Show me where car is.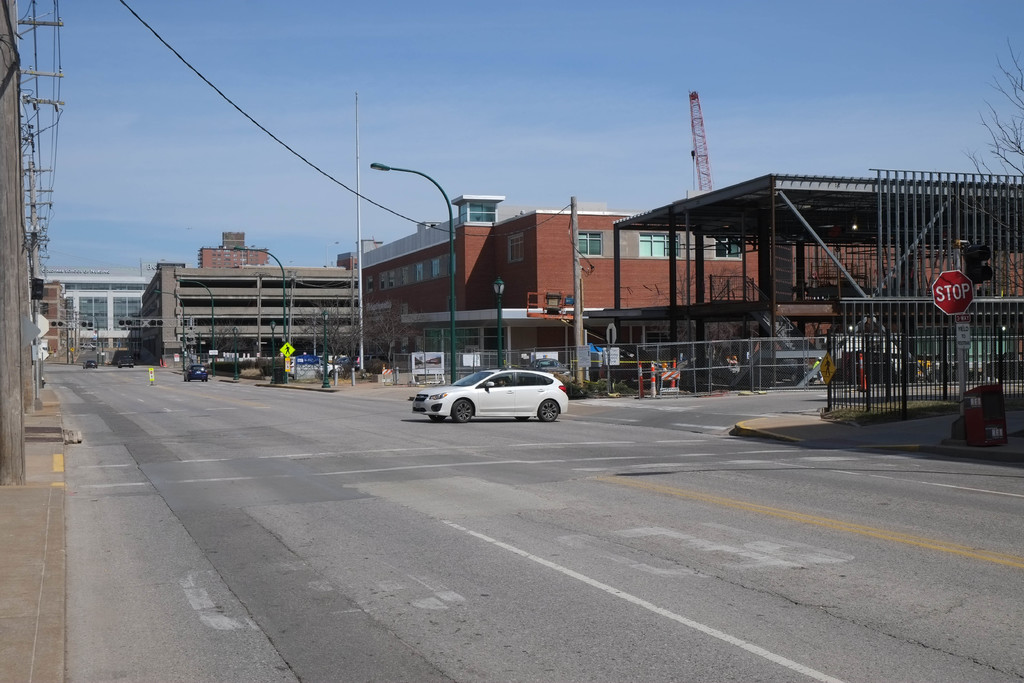
car is at box=[414, 370, 570, 422].
